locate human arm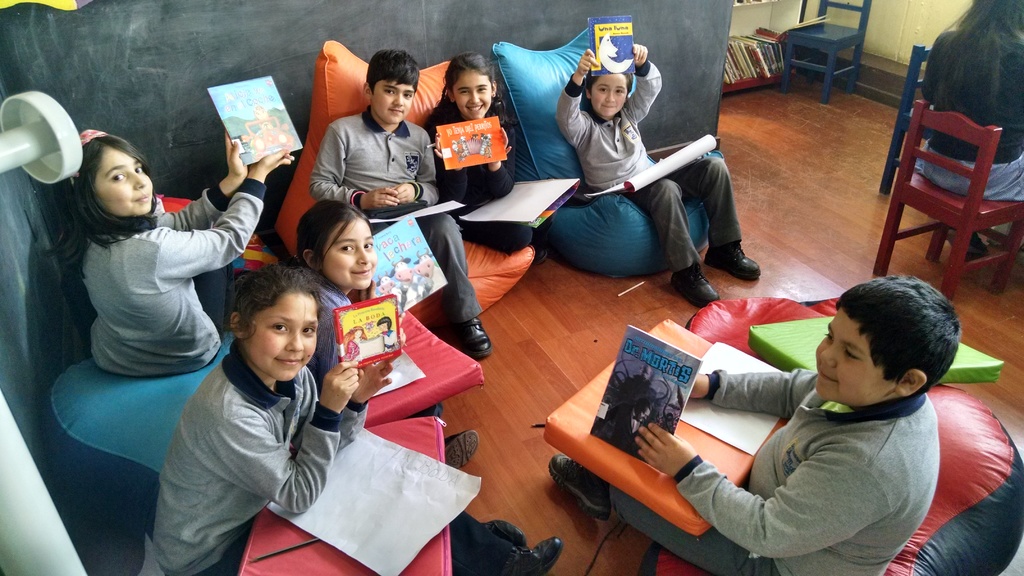
Rect(628, 37, 664, 125)
